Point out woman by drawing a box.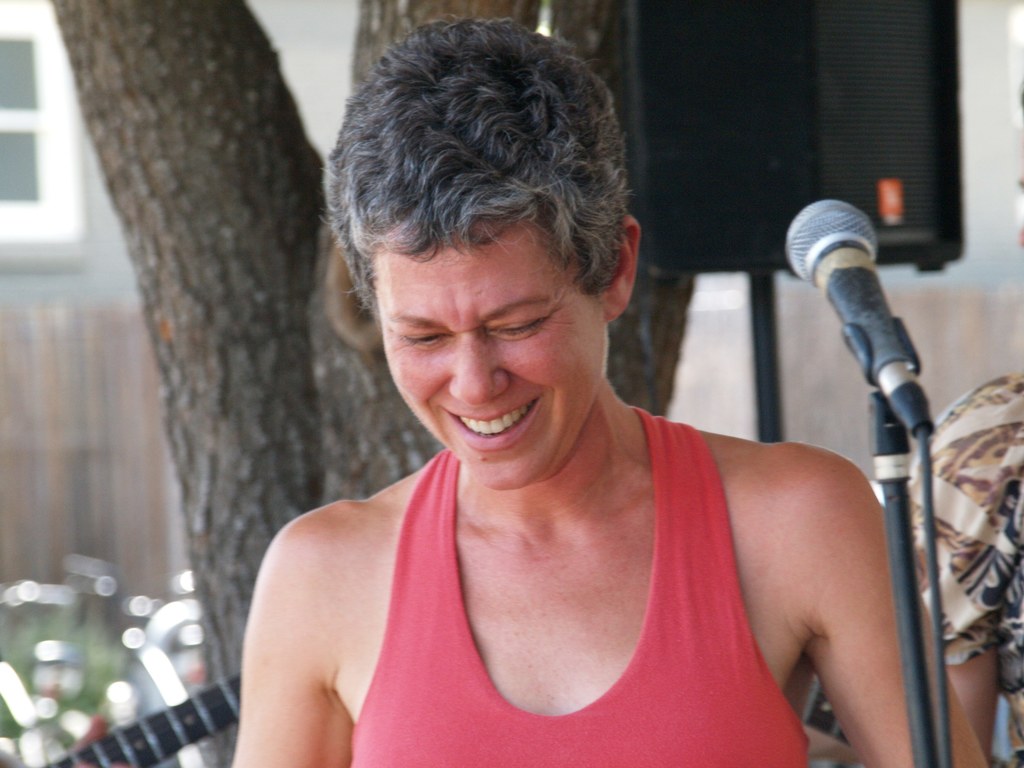
rect(230, 14, 991, 767).
